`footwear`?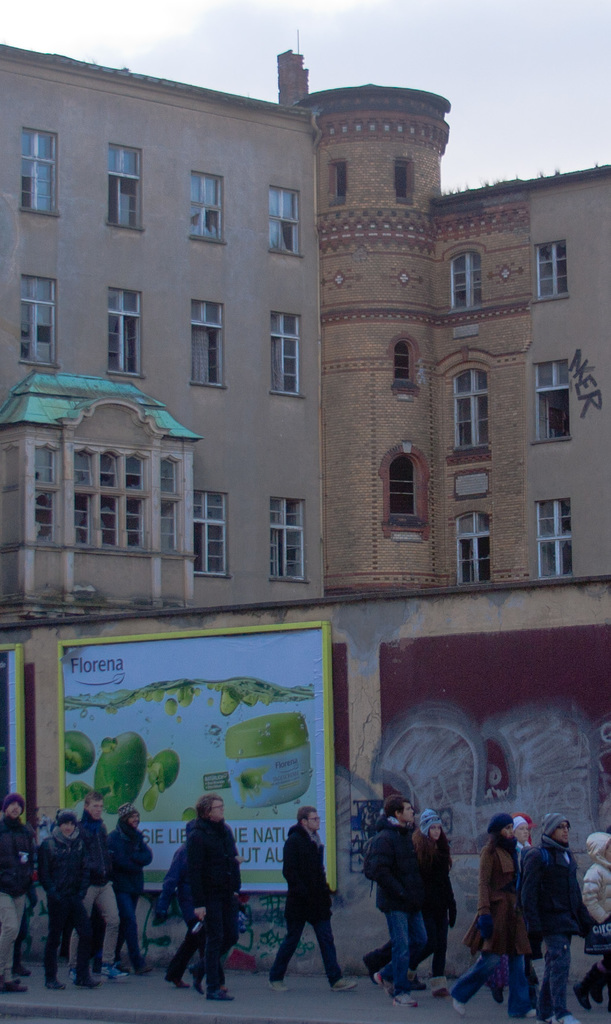
[left=372, top=972, right=391, bottom=994]
